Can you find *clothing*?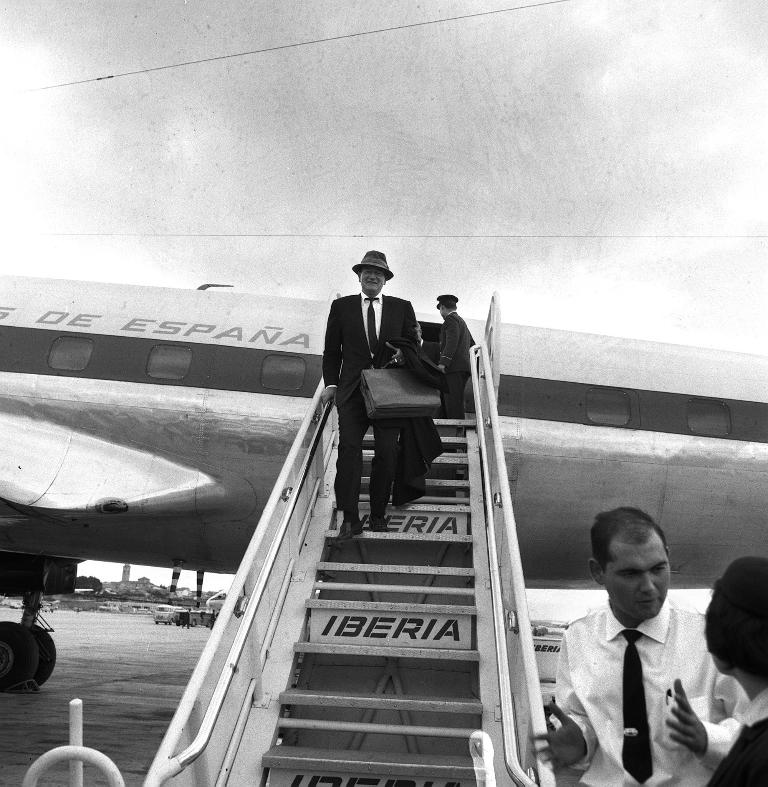
Yes, bounding box: {"x1": 545, "y1": 542, "x2": 737, "y2": 769}.
